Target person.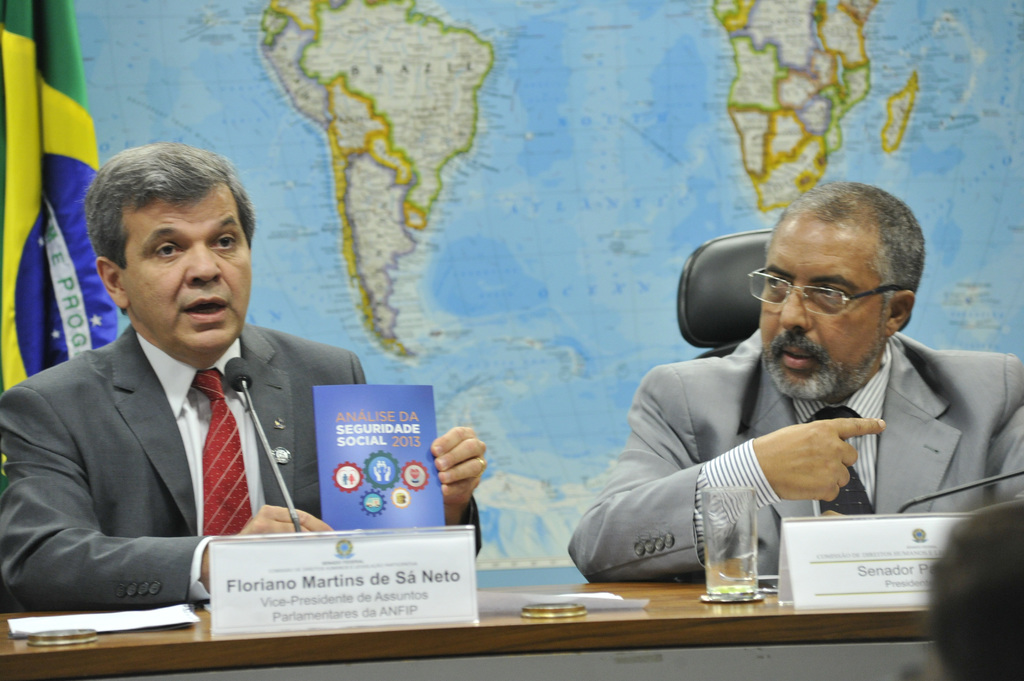
Target region: x1=0 y1=143 x2=486 y2=606.
